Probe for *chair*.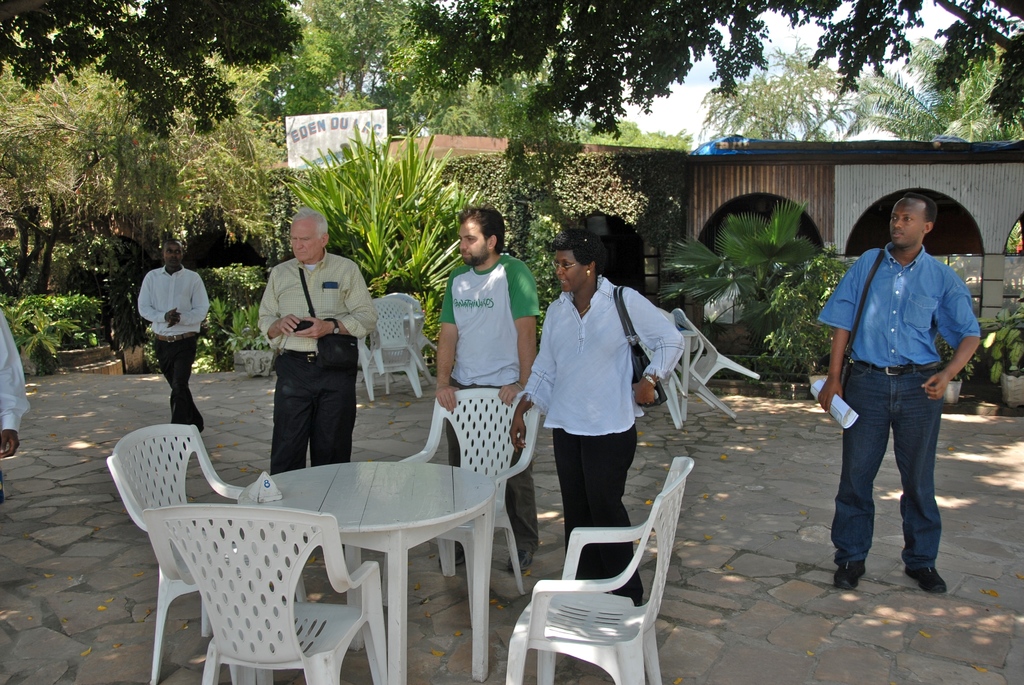
Probe result: [105,421,311,684].
